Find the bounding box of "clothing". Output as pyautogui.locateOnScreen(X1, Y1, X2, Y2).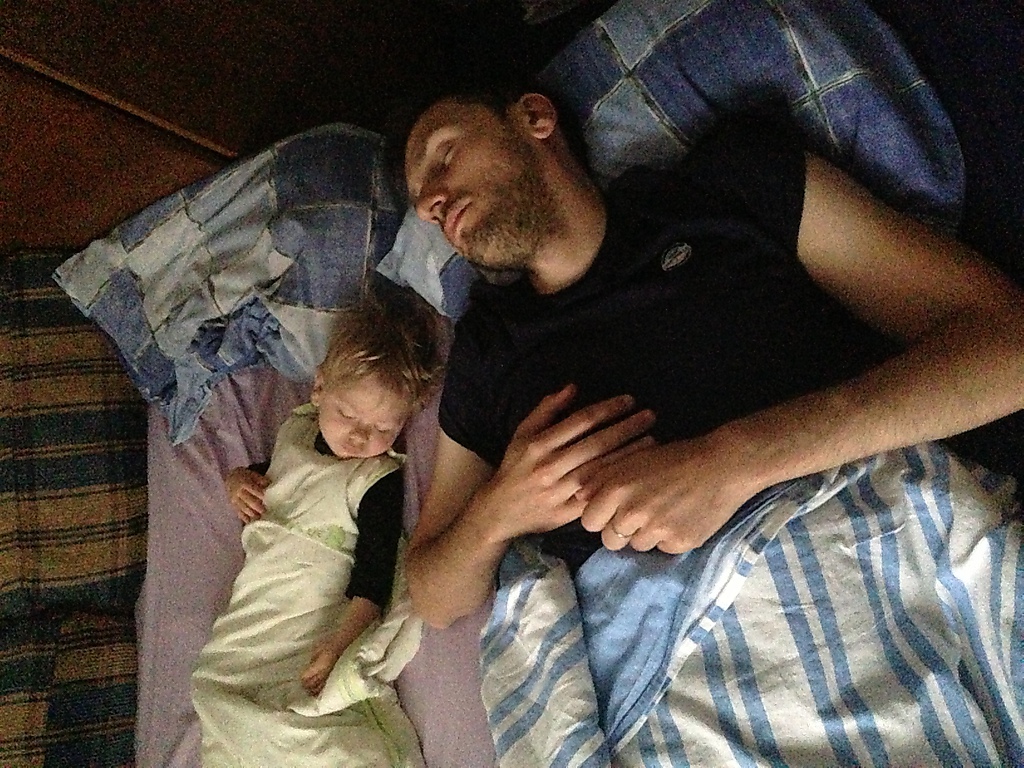
pyautogui.locateOnScreen(194, 290, 417, 754).
